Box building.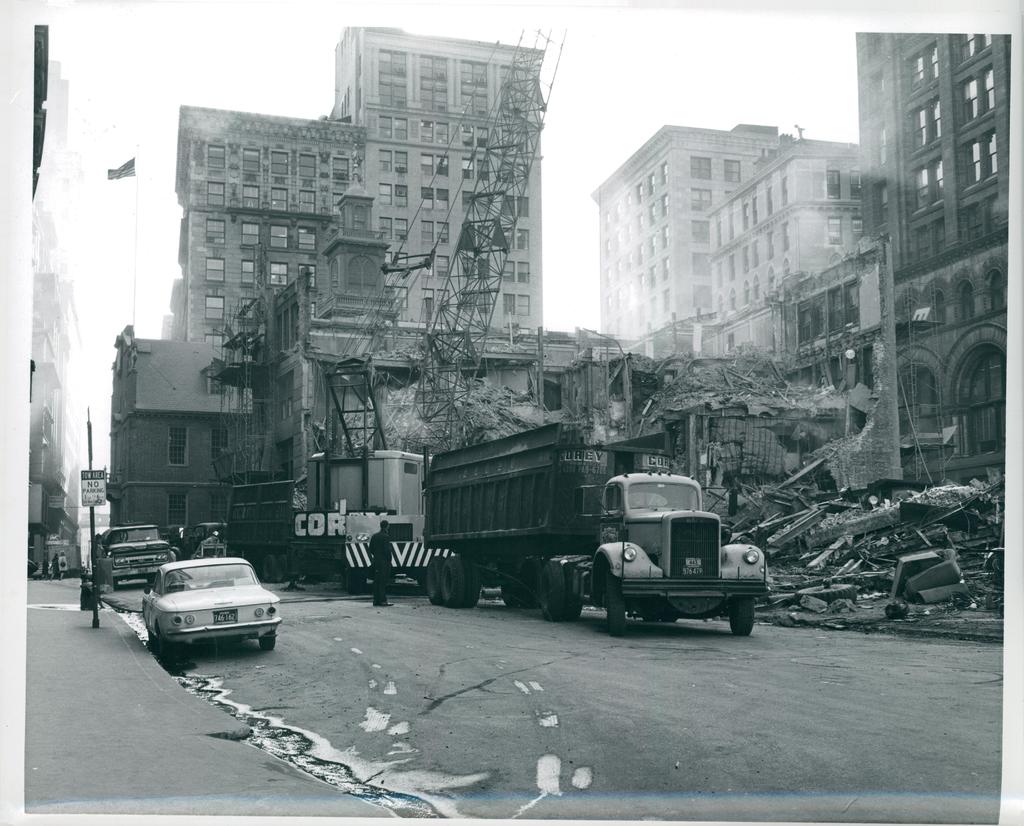
Rect(857, 26, 1023, 485).
